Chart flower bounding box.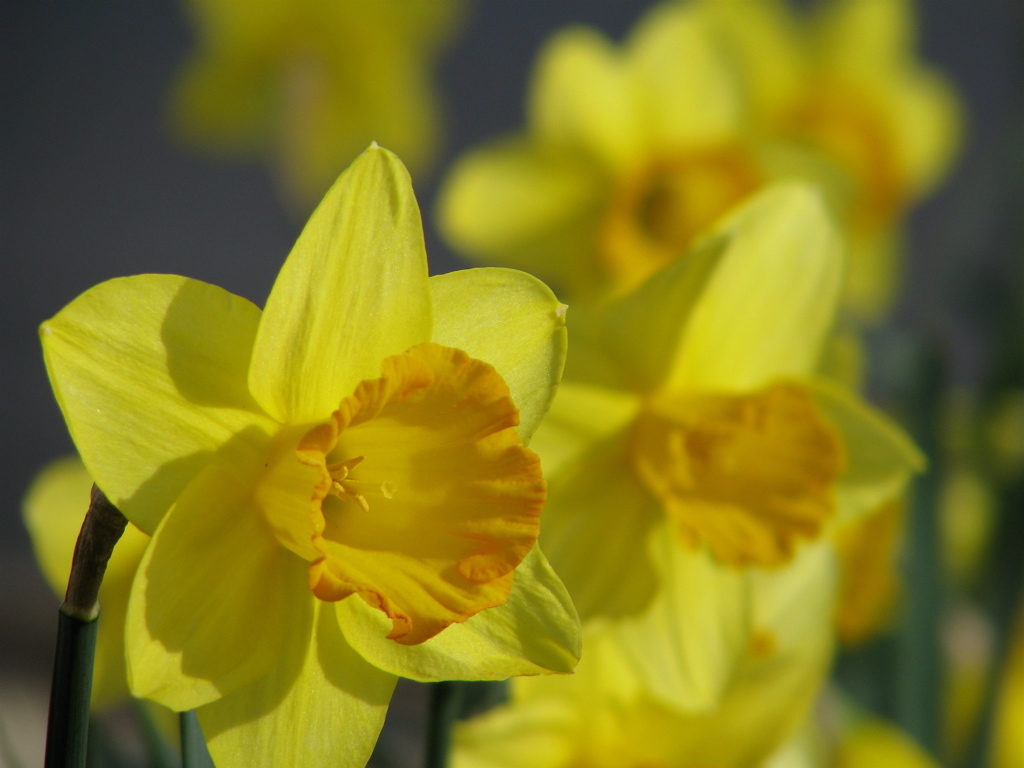
Charted: [163,0,463,200].
